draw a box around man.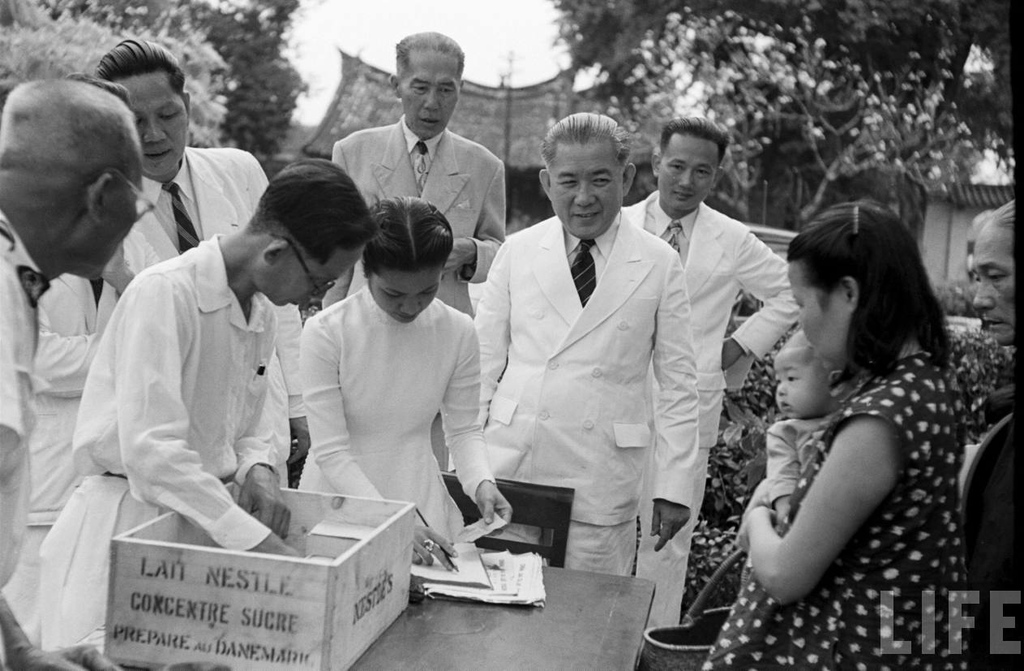
left=40, top=150, right=380, bottom=656.
